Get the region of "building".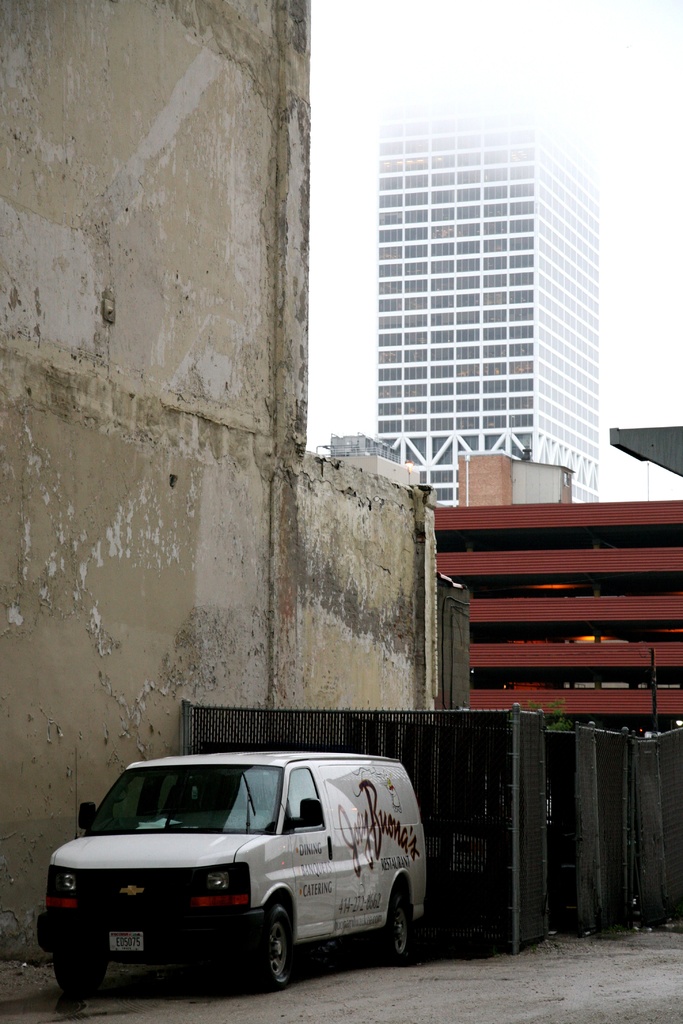
bbox=[373, 81, 604, 508].
